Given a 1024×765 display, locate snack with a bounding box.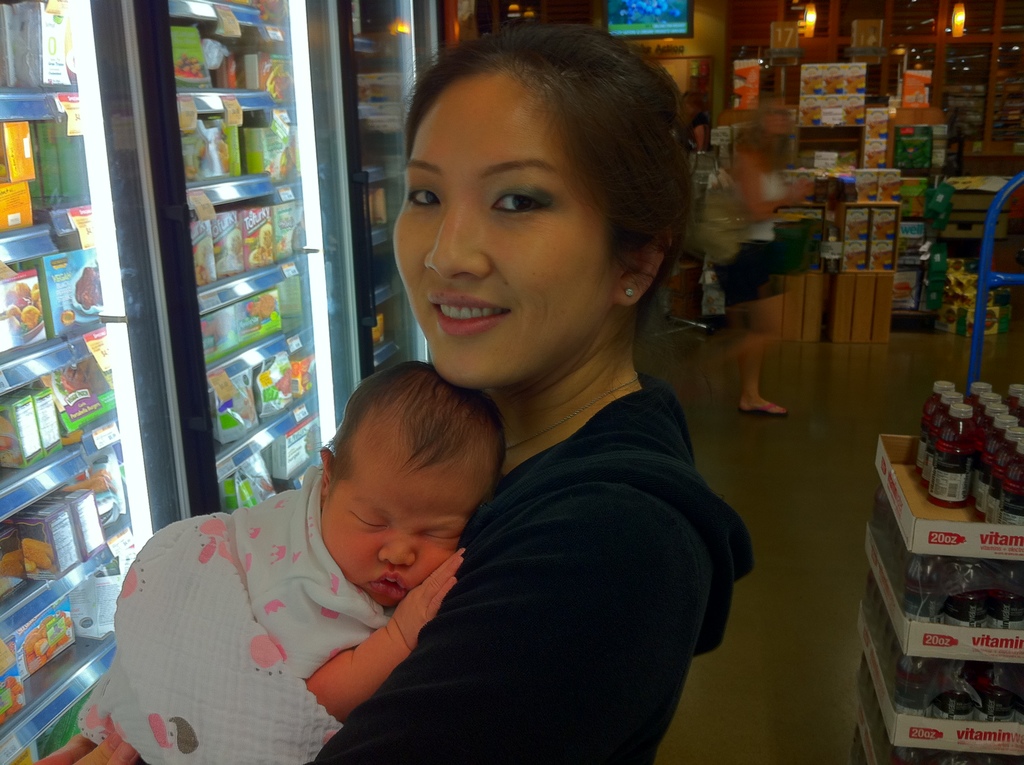
Located: 65:472:114:495.
